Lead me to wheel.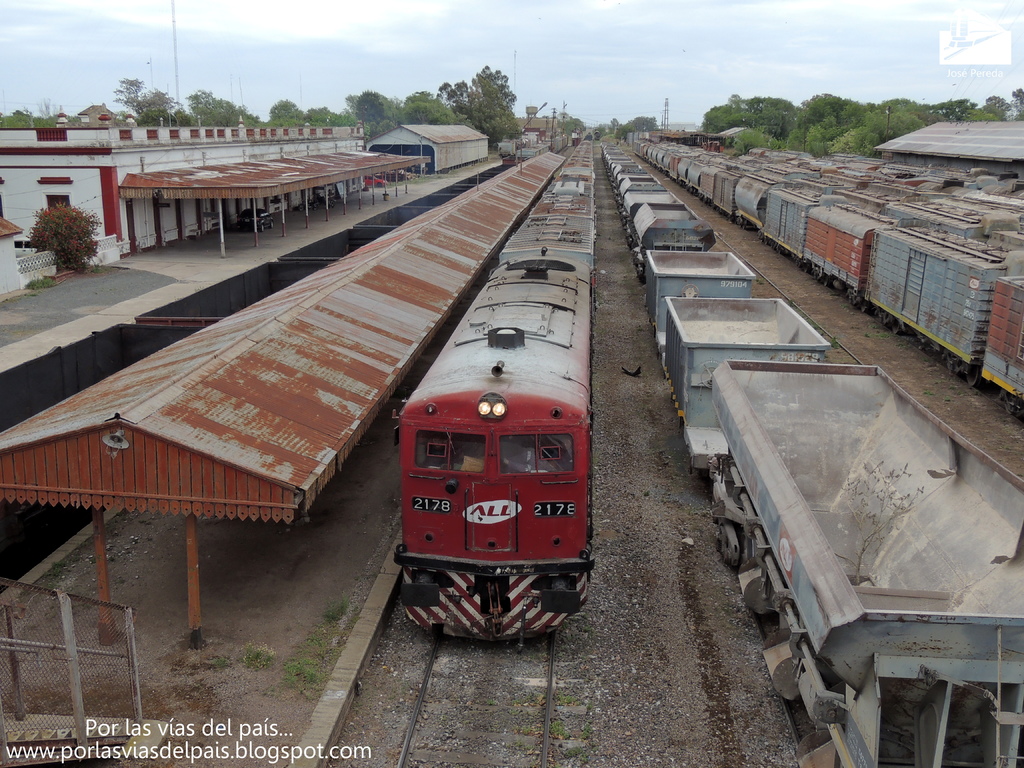
Lead to 858, 297, 867, 313.
